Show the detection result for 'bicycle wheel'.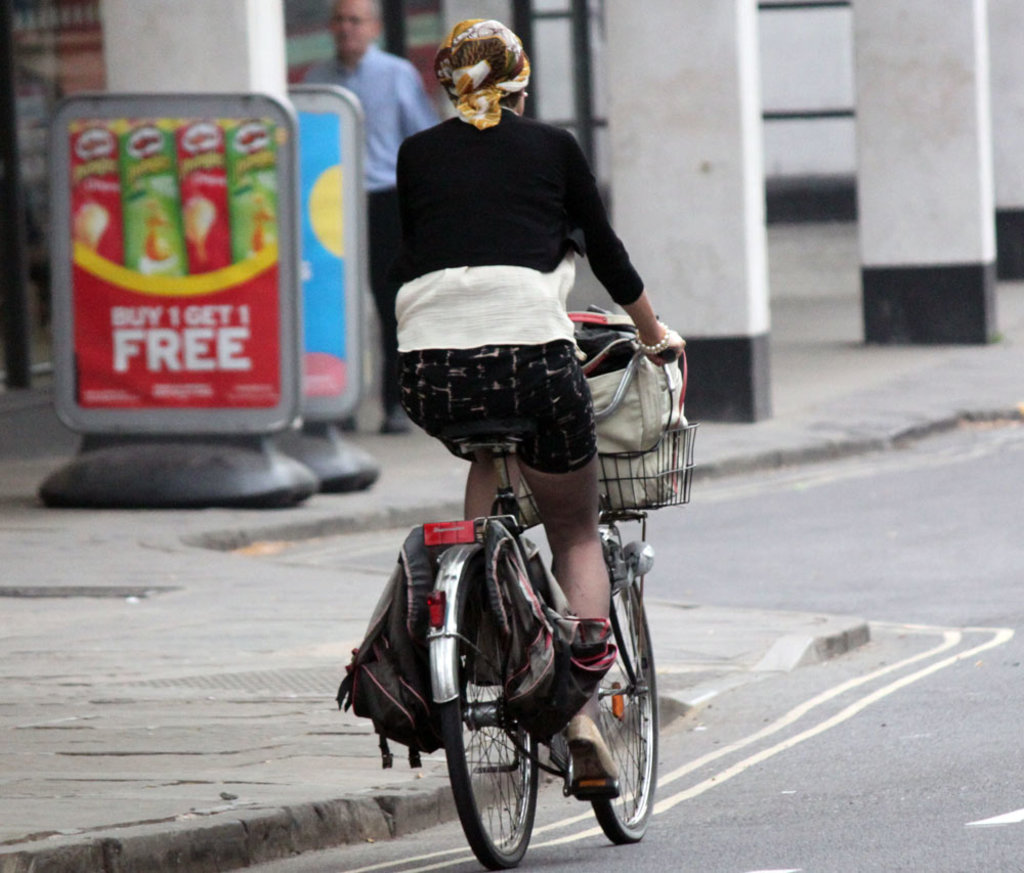
(x1=439, y1=552, x2=541, y2=867).
